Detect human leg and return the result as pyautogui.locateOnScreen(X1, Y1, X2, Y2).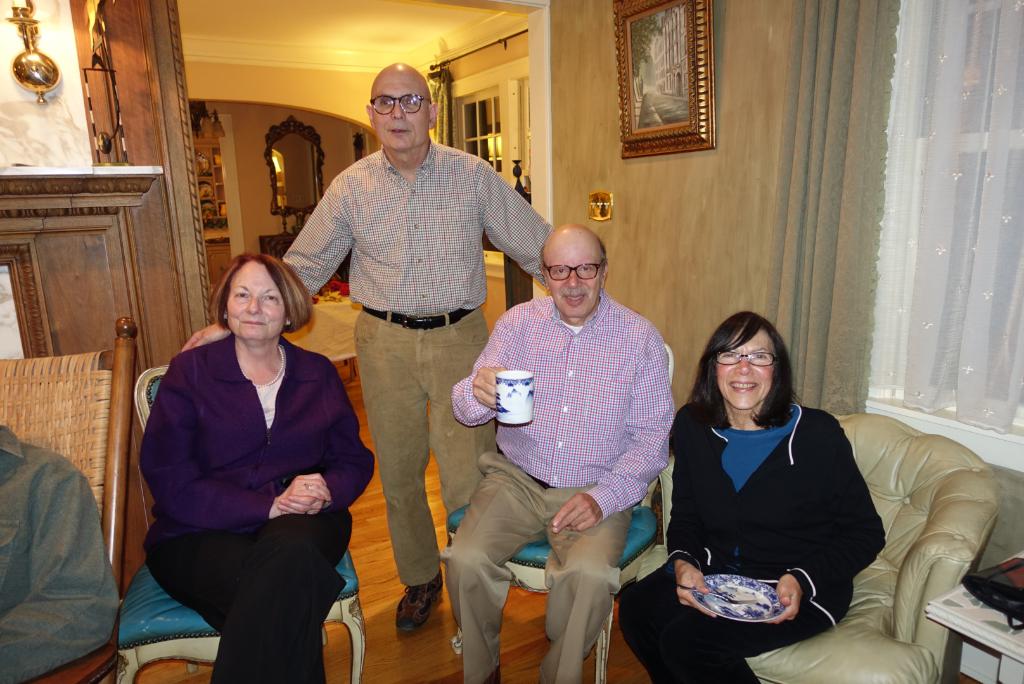
pyautogui.locateOnScreen(138, 523, 330, 683).
